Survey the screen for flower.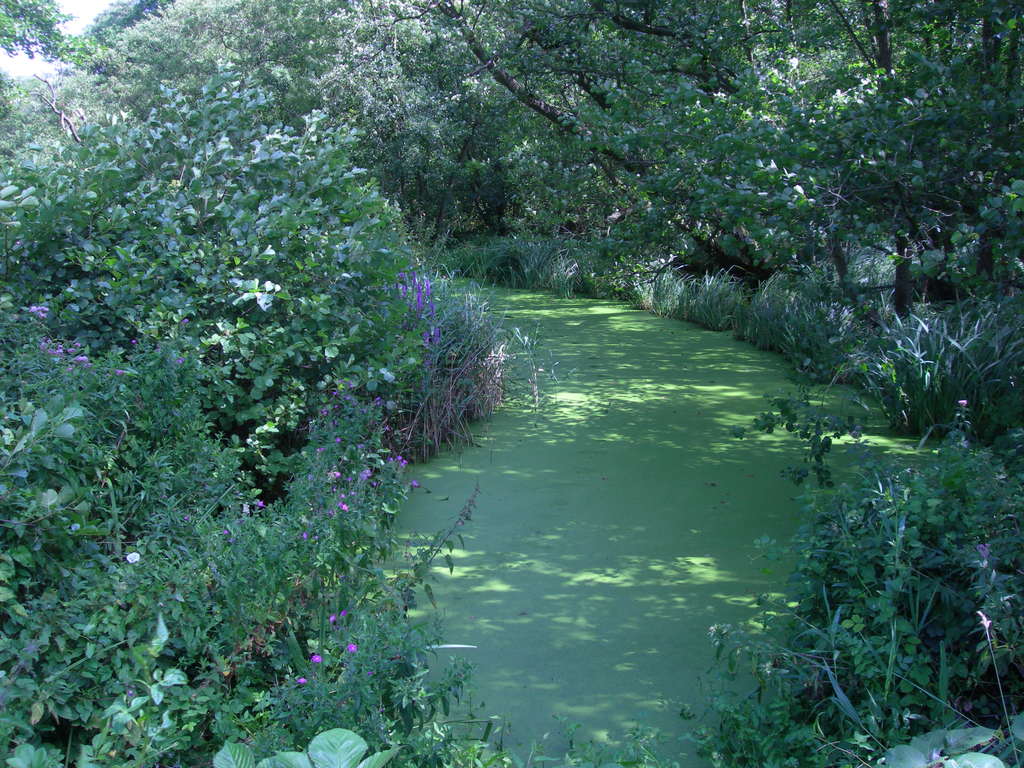
Survey found: [312, 652, 320, 662].
